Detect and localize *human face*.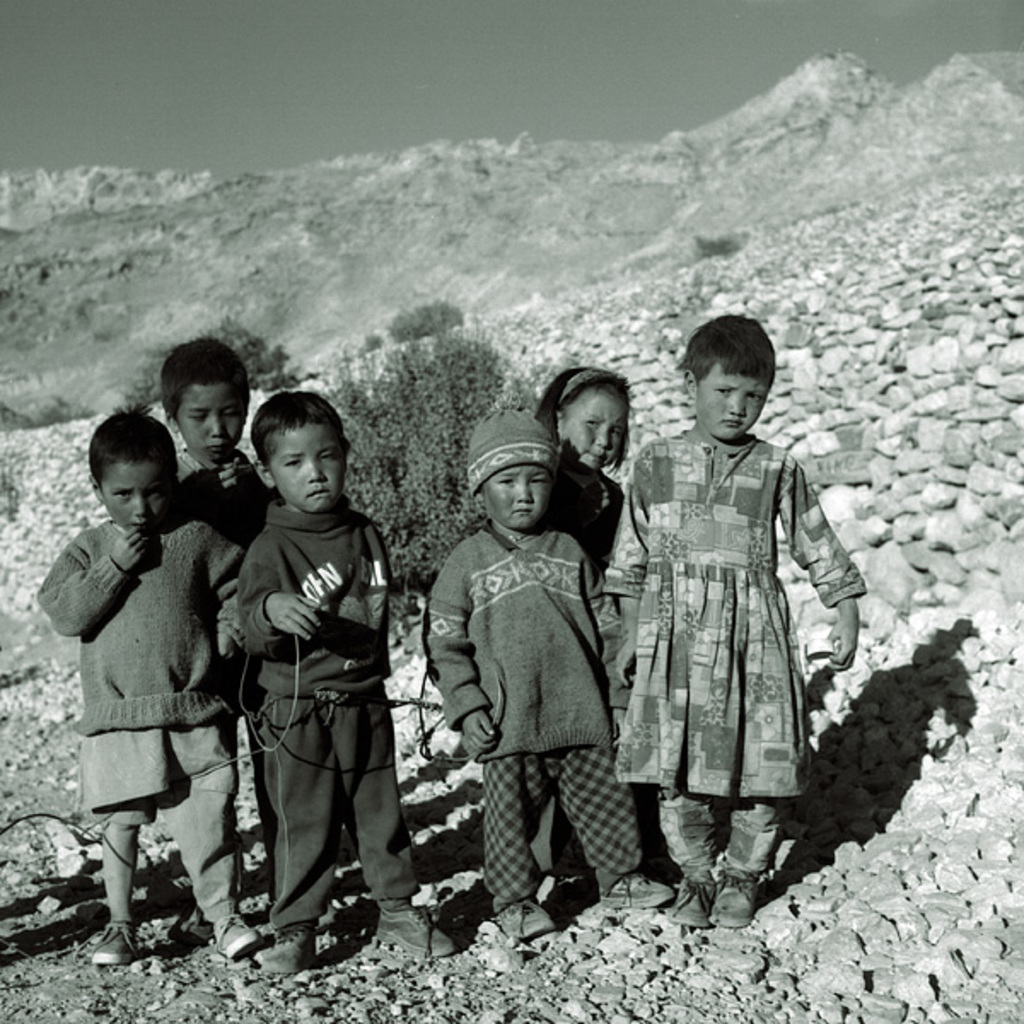
Localized at 567 394 623 468.
